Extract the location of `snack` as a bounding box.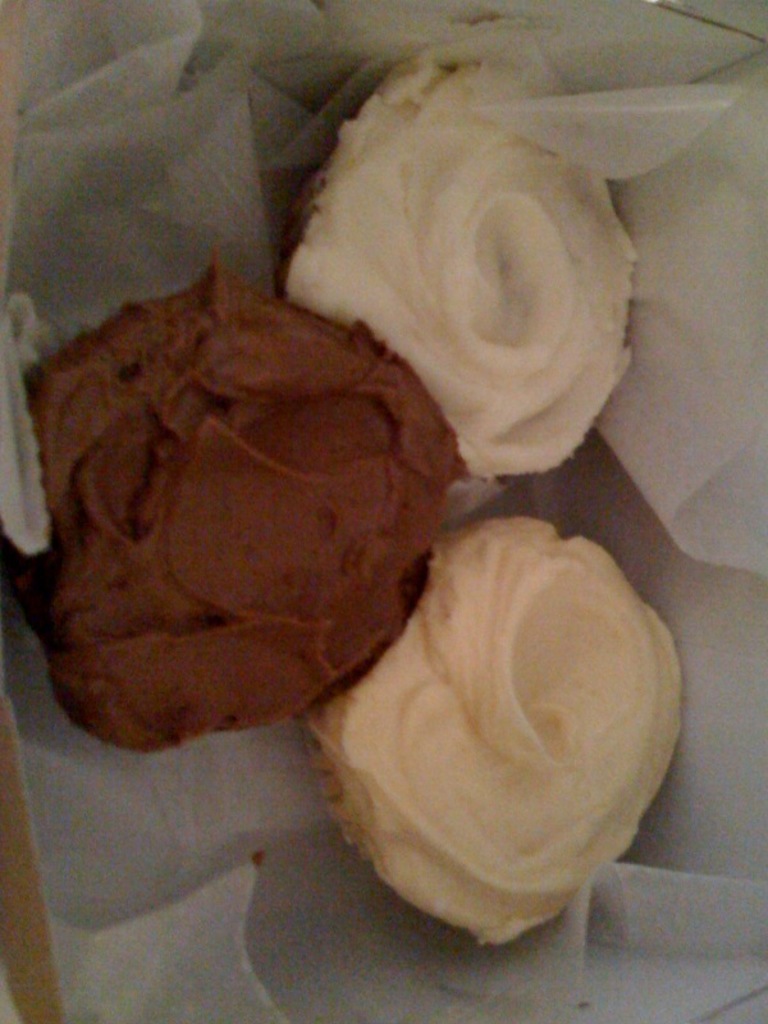
[35, 289, 477, 753].
